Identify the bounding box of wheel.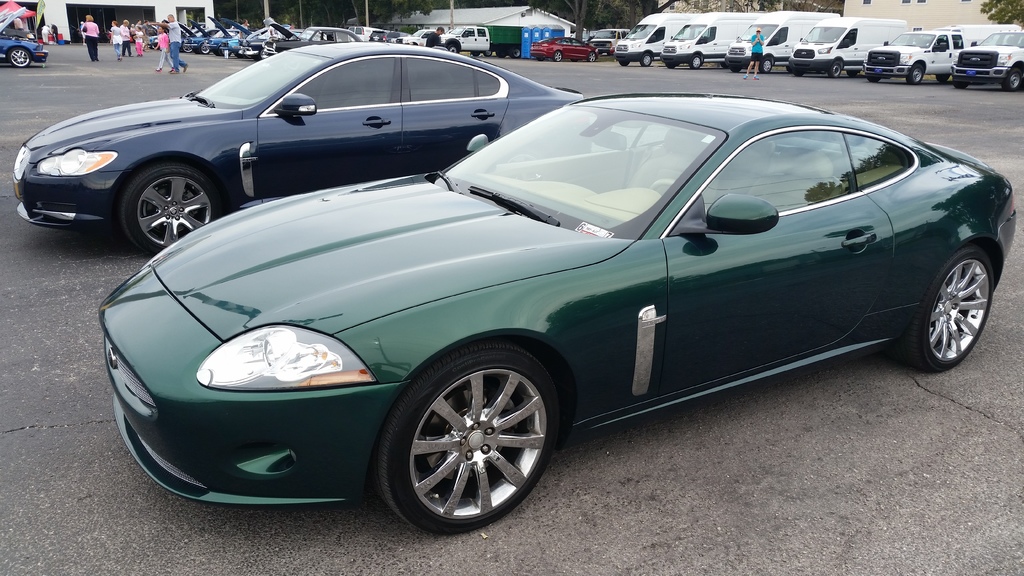
Rect(618, 59, 630, 67).
